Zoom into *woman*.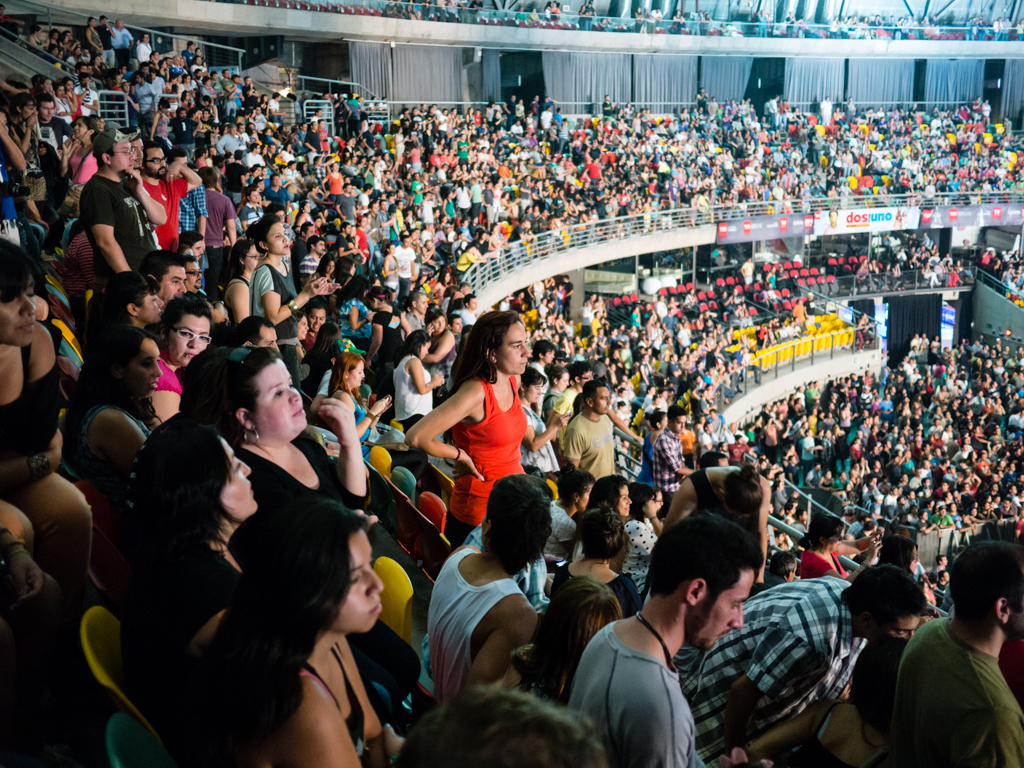
Zoom target: detection(187, 498, 405, 767).
